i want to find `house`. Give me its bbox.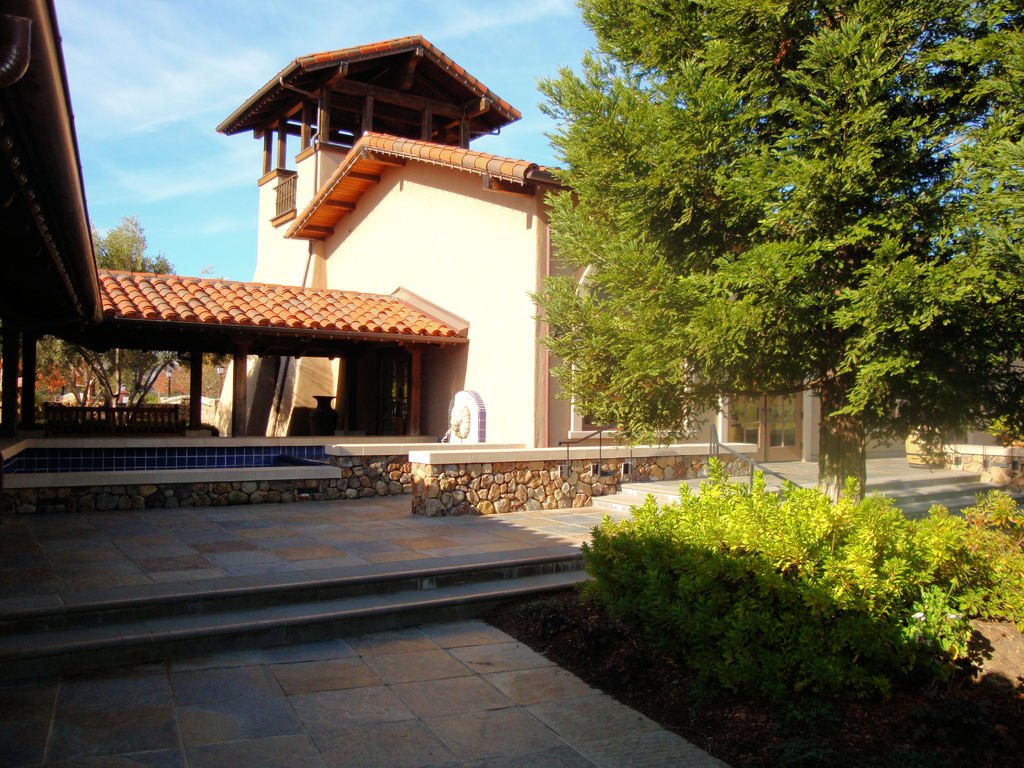
[0, 0, 1023, 766].
